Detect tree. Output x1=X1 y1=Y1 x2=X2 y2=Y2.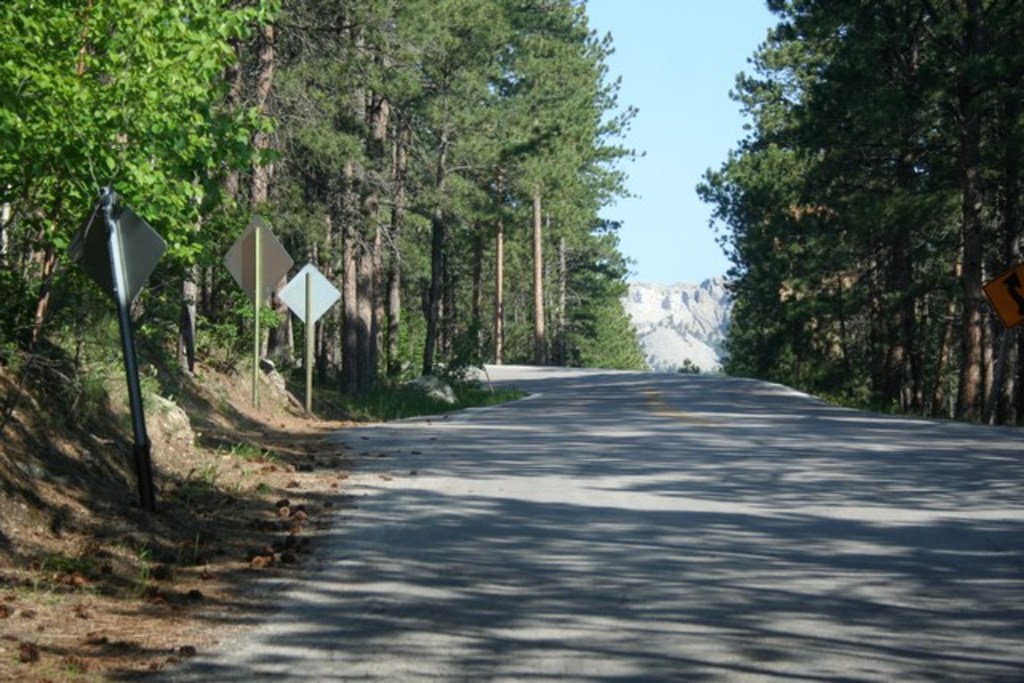
x1=246 y1=2 x2=355 y2=401.
